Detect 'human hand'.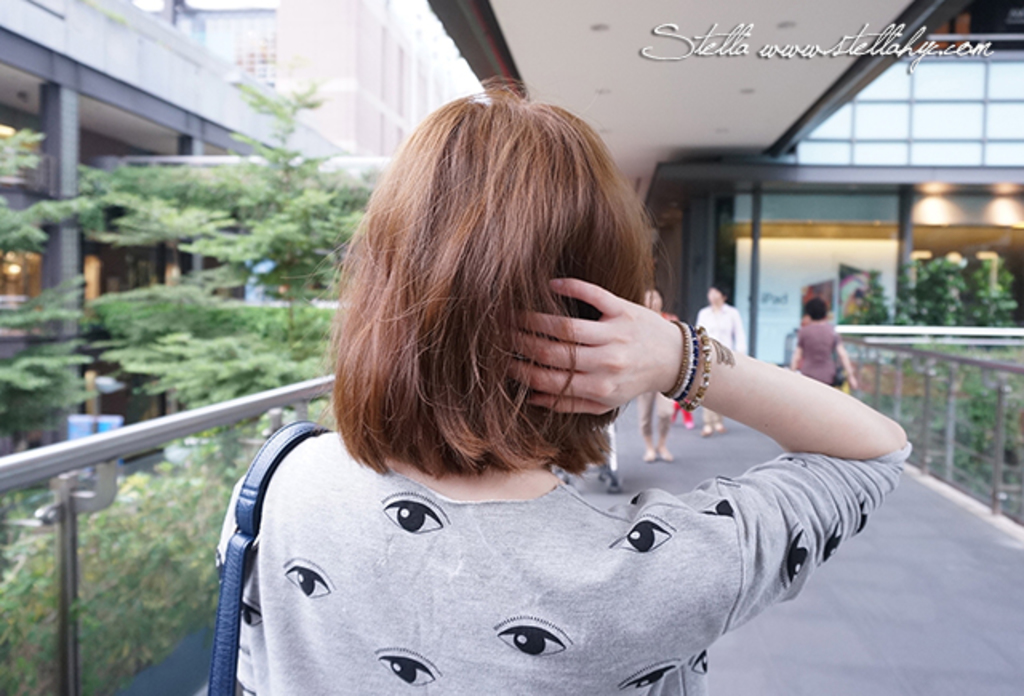
Detected at l=494, t=277, r=680, b=419.
